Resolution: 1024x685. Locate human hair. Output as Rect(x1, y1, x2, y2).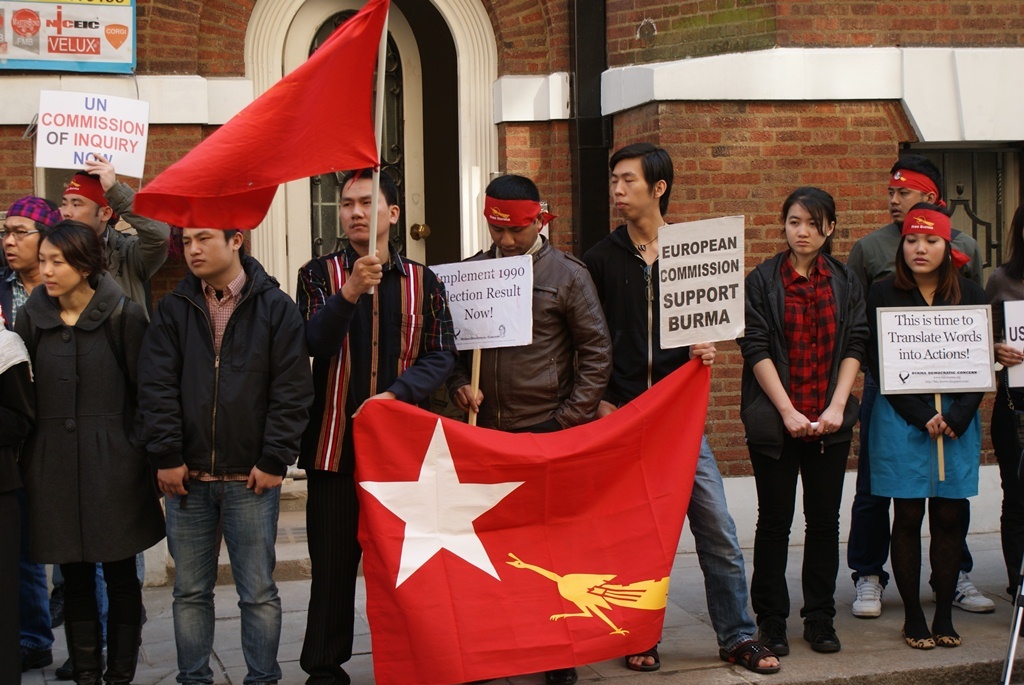
Rect(37, 198, 57, 238).
